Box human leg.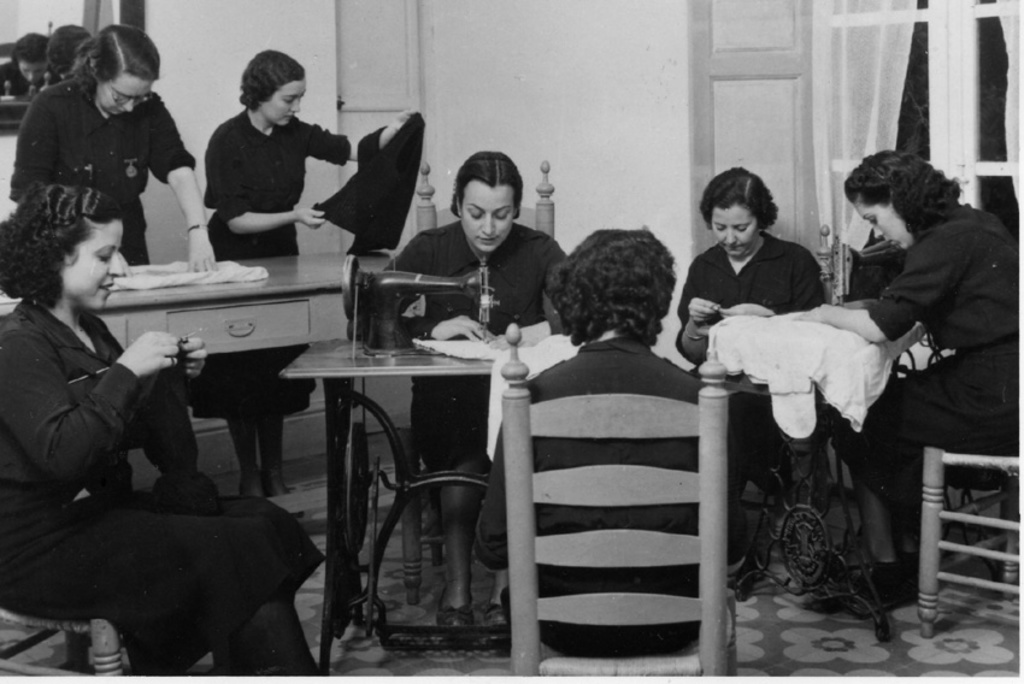
x1=852, y1=468, x2=898, y2=614.
